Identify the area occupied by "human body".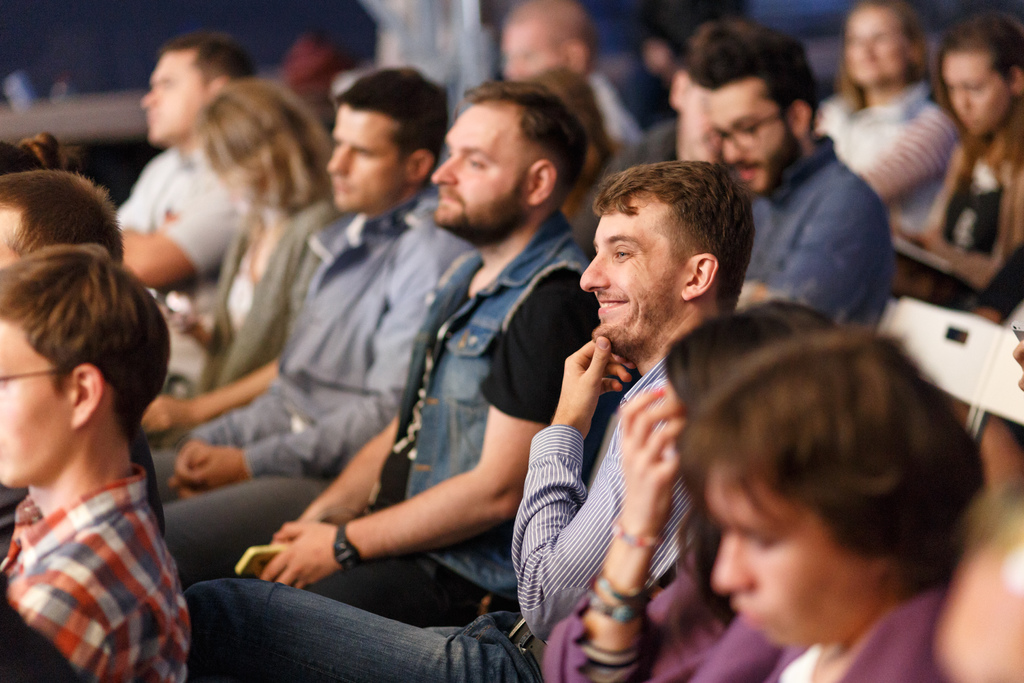
Area: (x1=885, y1=6, x2=1023, y2=324).
